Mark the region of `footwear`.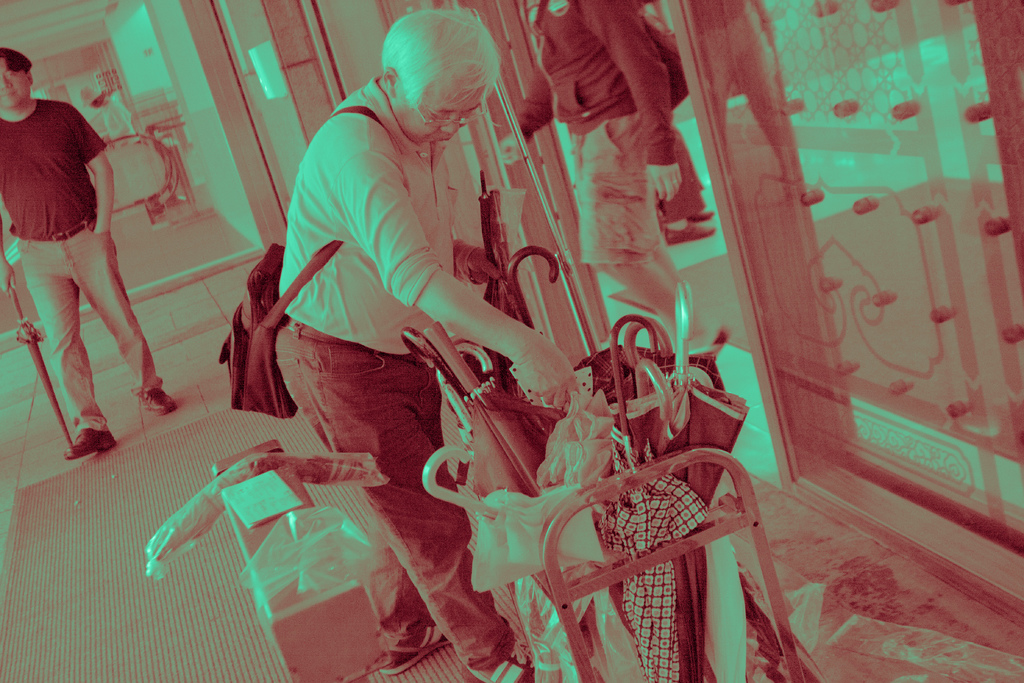
Region: [48,404,118,469].
